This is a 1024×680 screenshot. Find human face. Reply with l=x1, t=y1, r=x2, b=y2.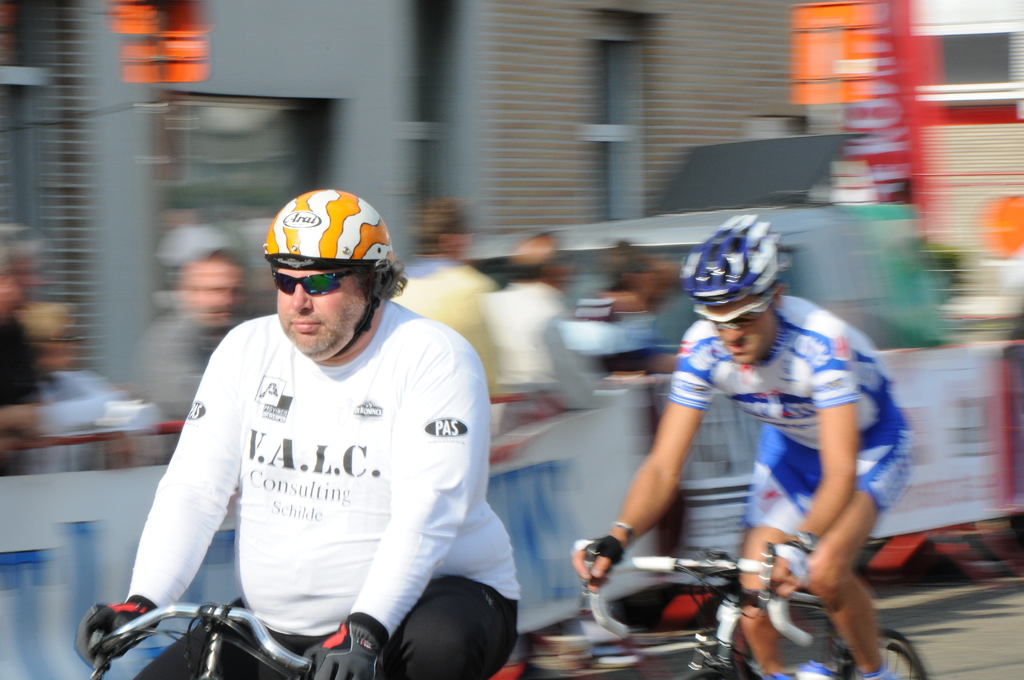
l=278, t=268, r=374, b=355.
